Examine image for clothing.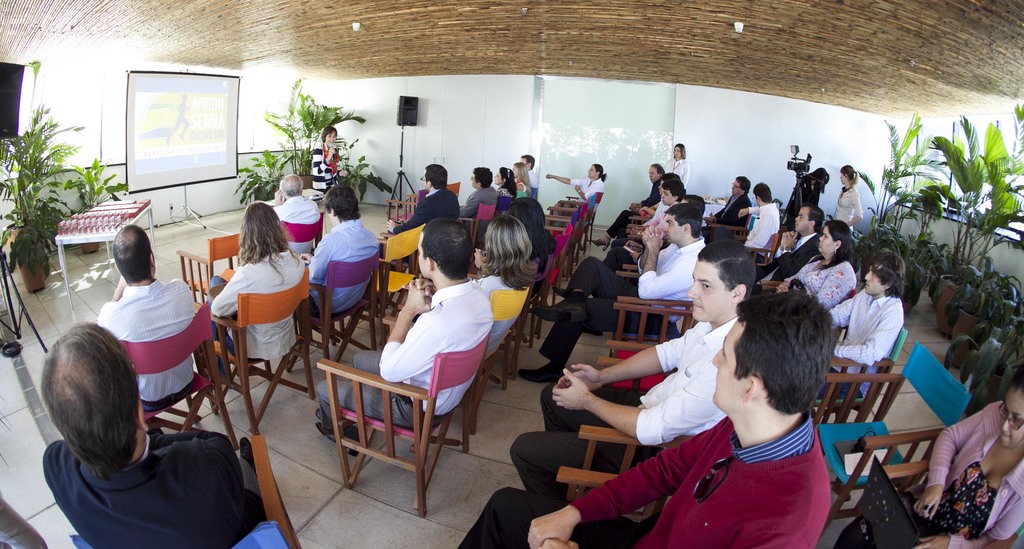
Examination result: [637, 234, 700, 298].
